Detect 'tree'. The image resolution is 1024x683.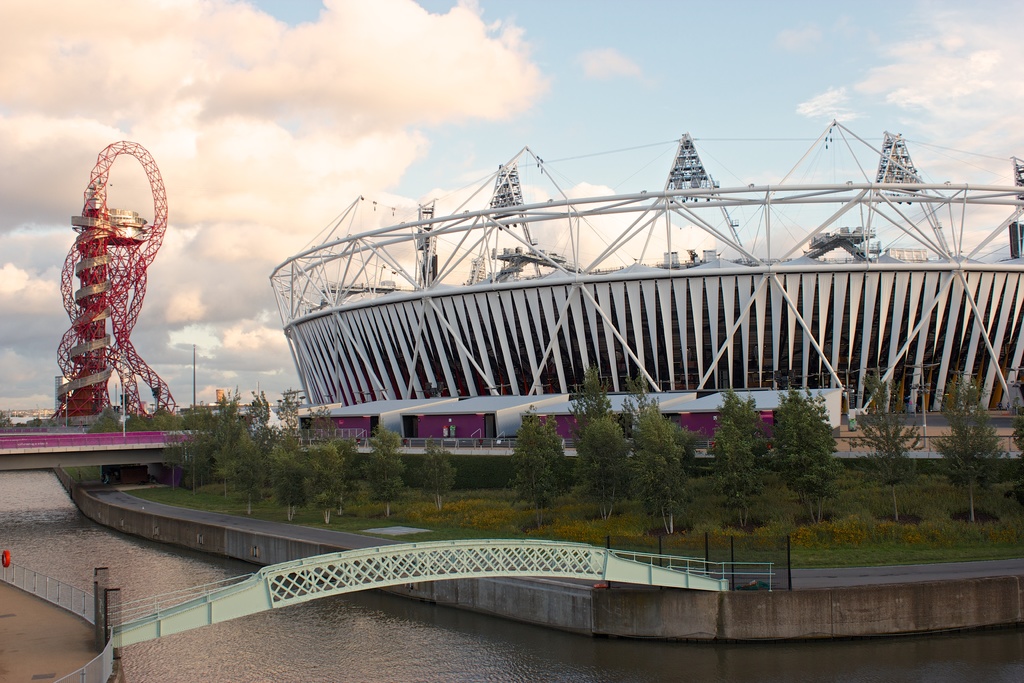
rect(16, 415, 58, 427).
